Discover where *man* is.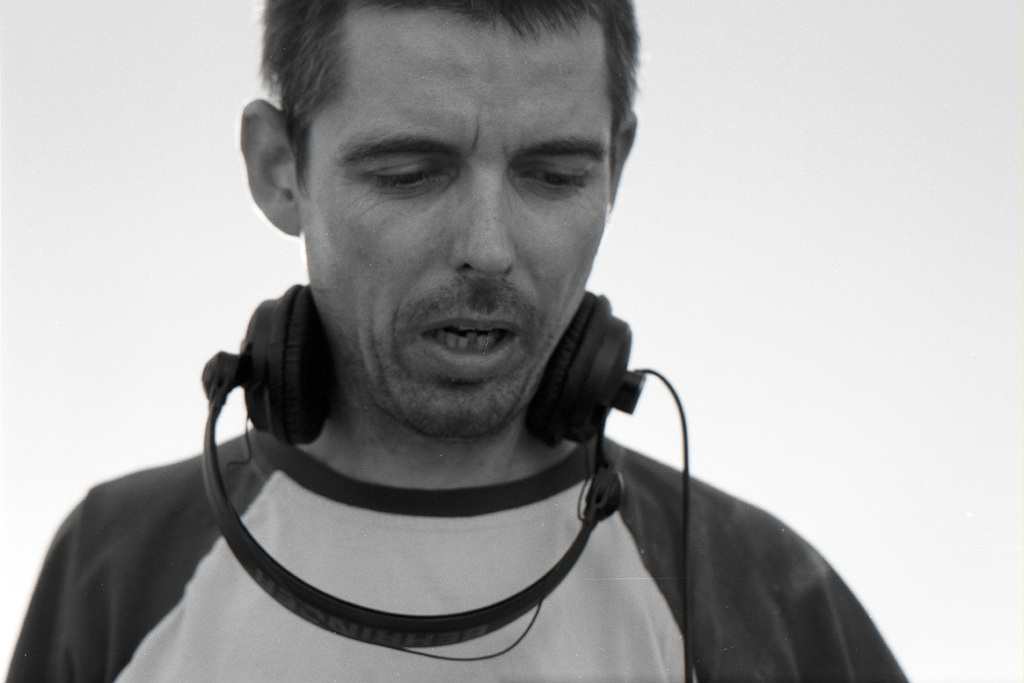
Discovered at box=[0, 0, 910, 682].
